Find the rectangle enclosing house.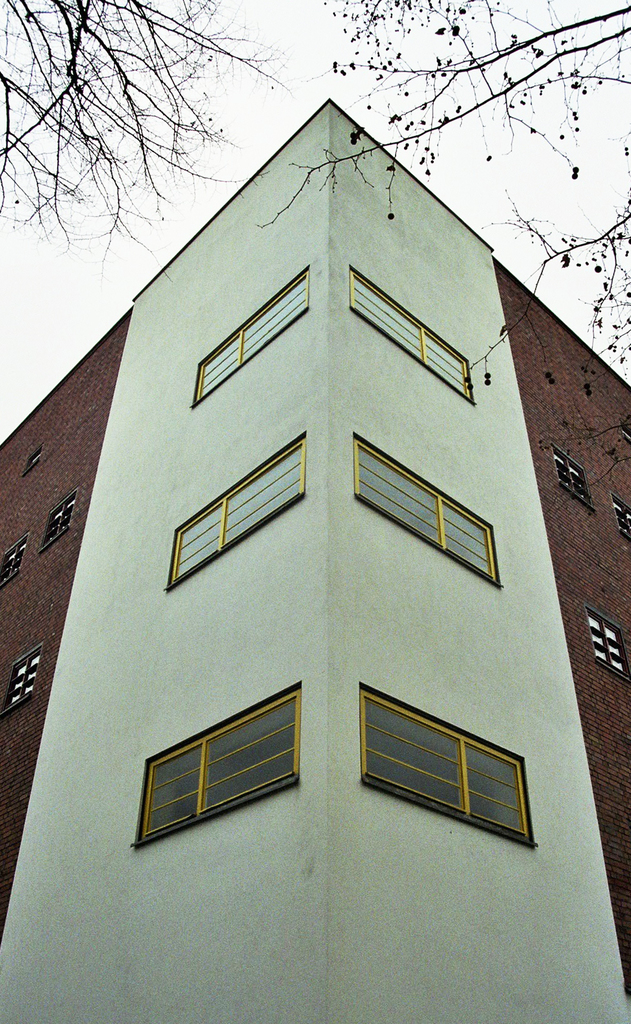
select_region(0, 96, 630, 1023).
